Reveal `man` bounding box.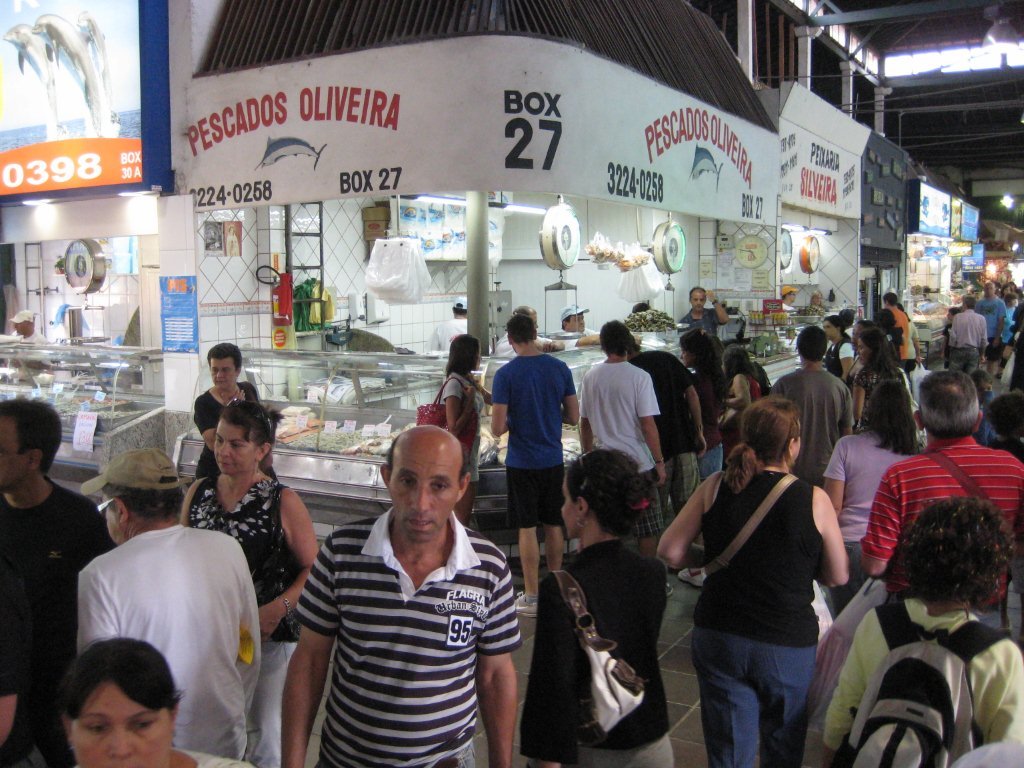
Revealed: [left=0, top=392, right=121, bottom=767].
